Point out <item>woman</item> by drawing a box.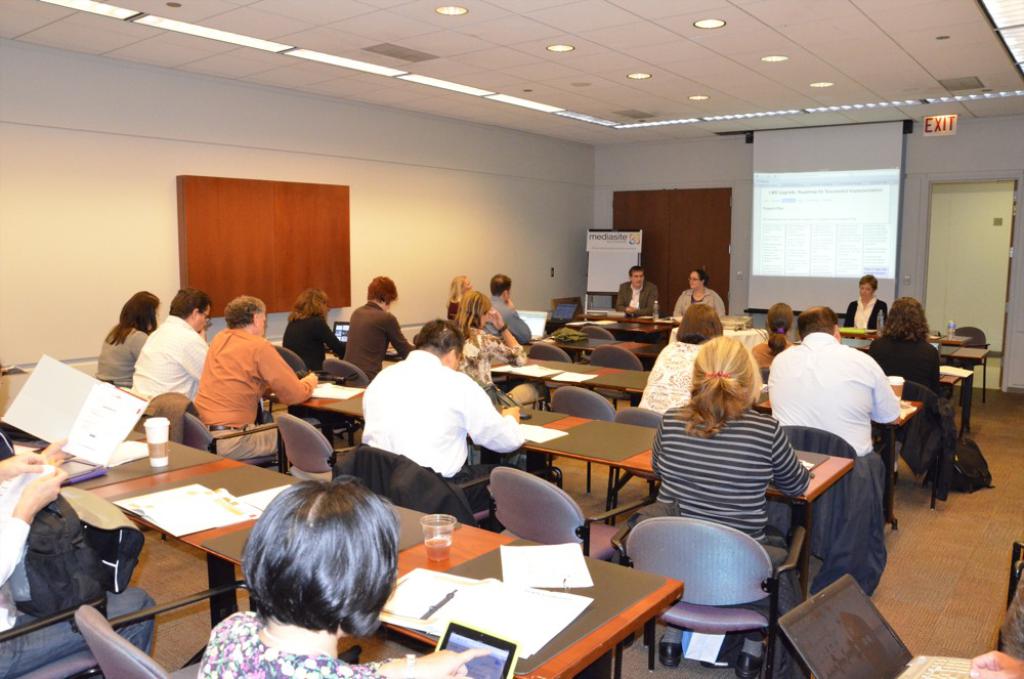
[190, 476, 496, 678].
